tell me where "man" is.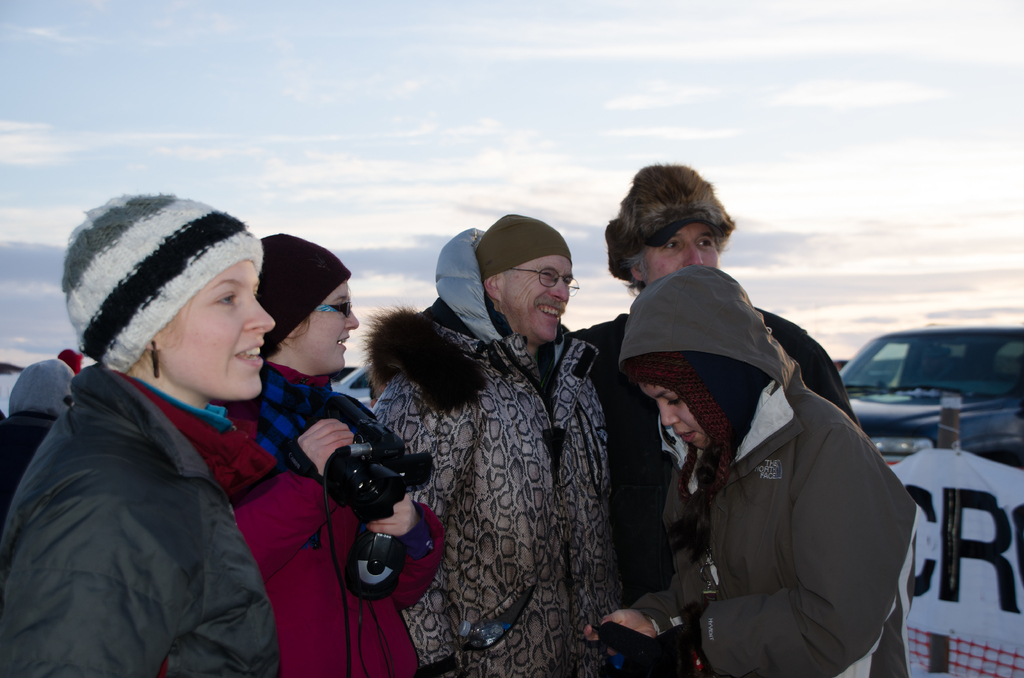
"man" is at x1=580 y1=165 x2=858 y2=677.
